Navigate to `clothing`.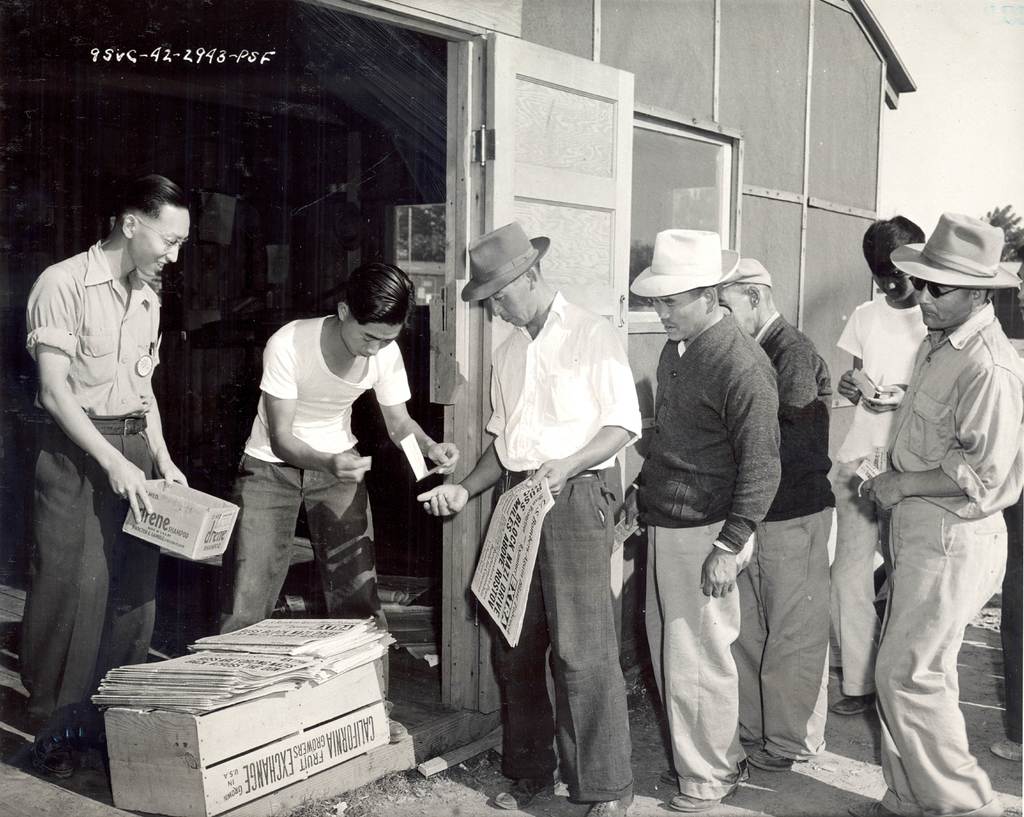
Navigation target: <region>833, 308, 929, 687</region>.
